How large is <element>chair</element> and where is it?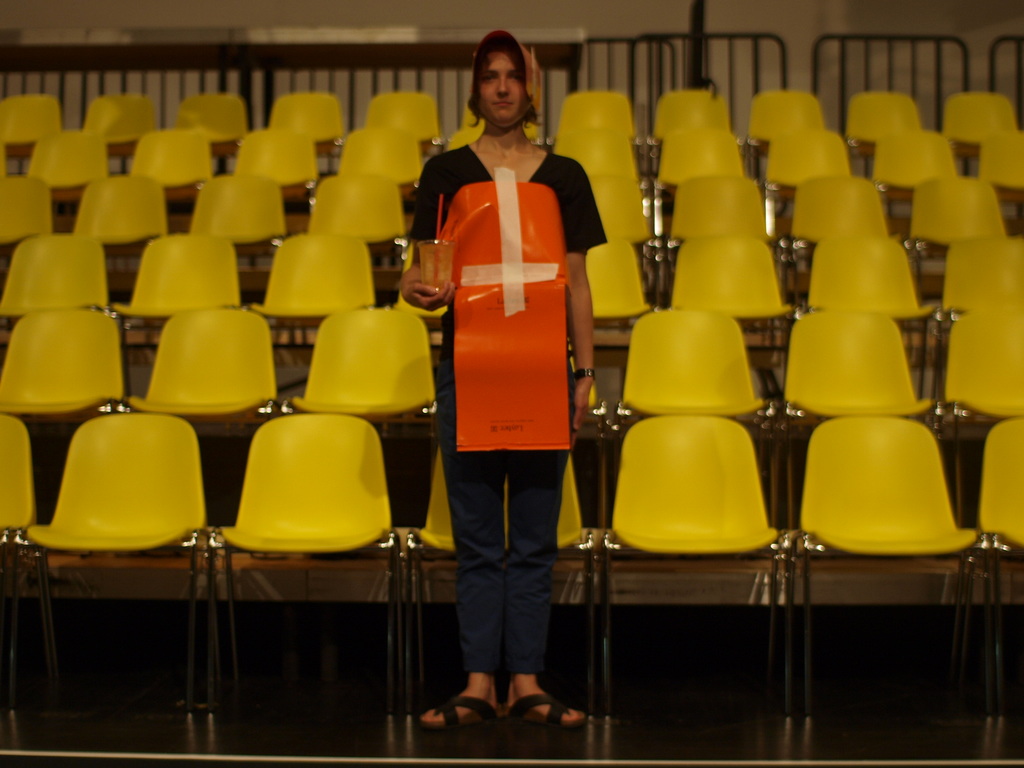
Bounding box: 906, 173, 1007, 252.
